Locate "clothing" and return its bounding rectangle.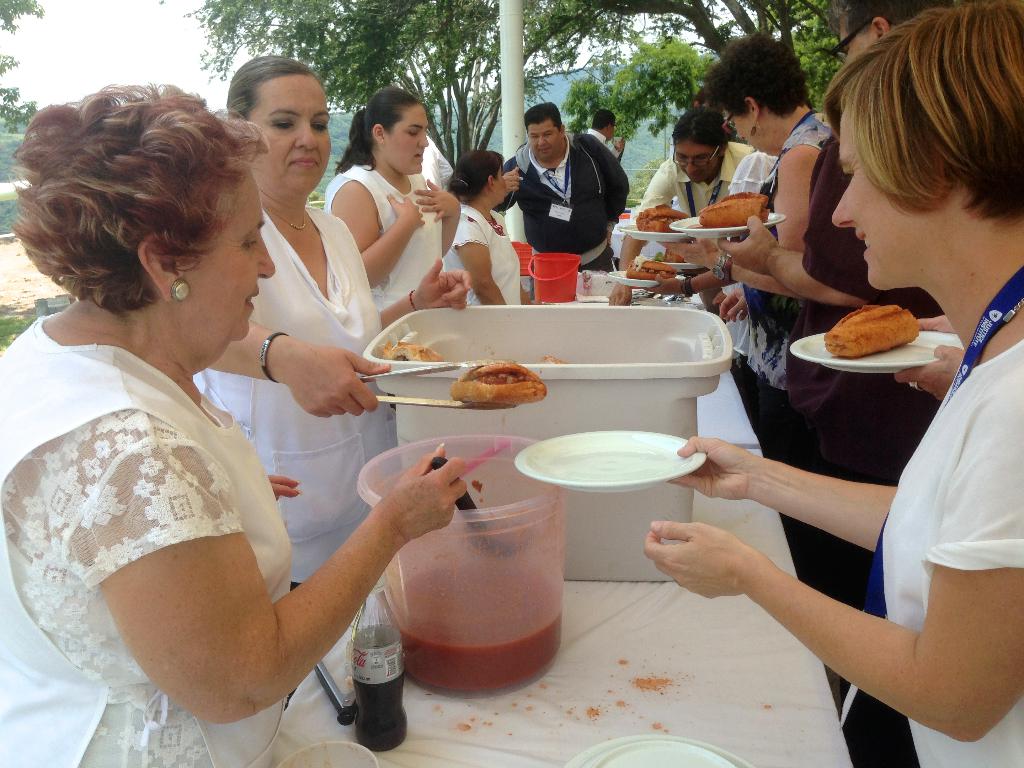
Rect(746, 117, 820, 332).
